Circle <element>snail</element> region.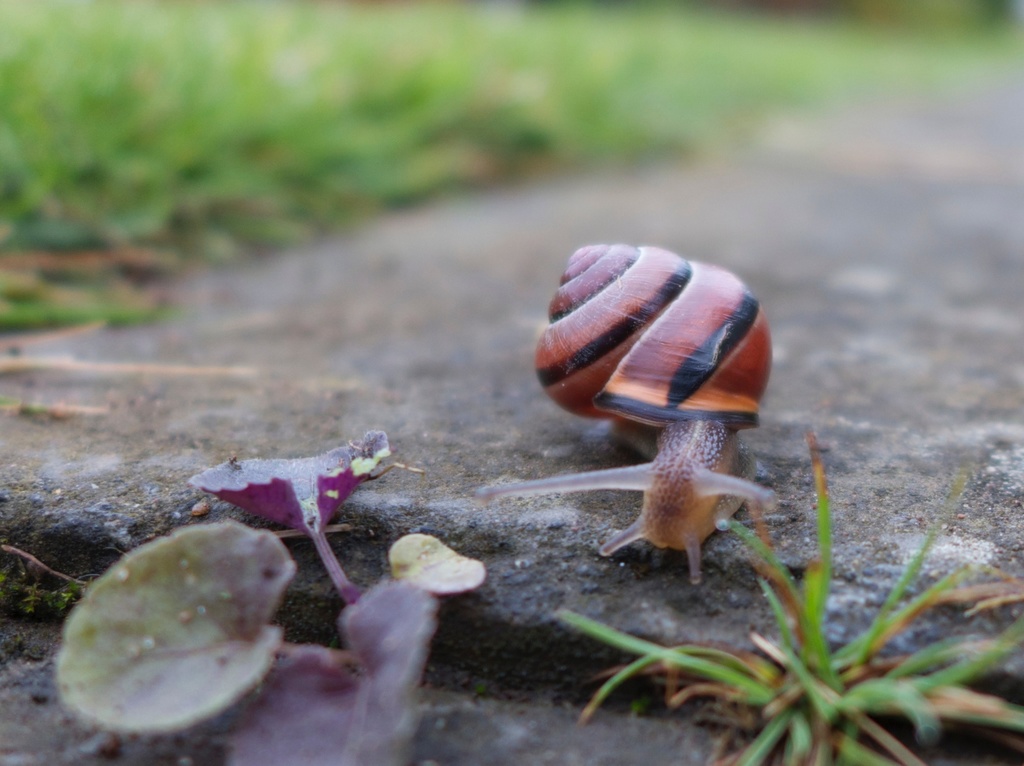
Region: 459 238 775 589.
